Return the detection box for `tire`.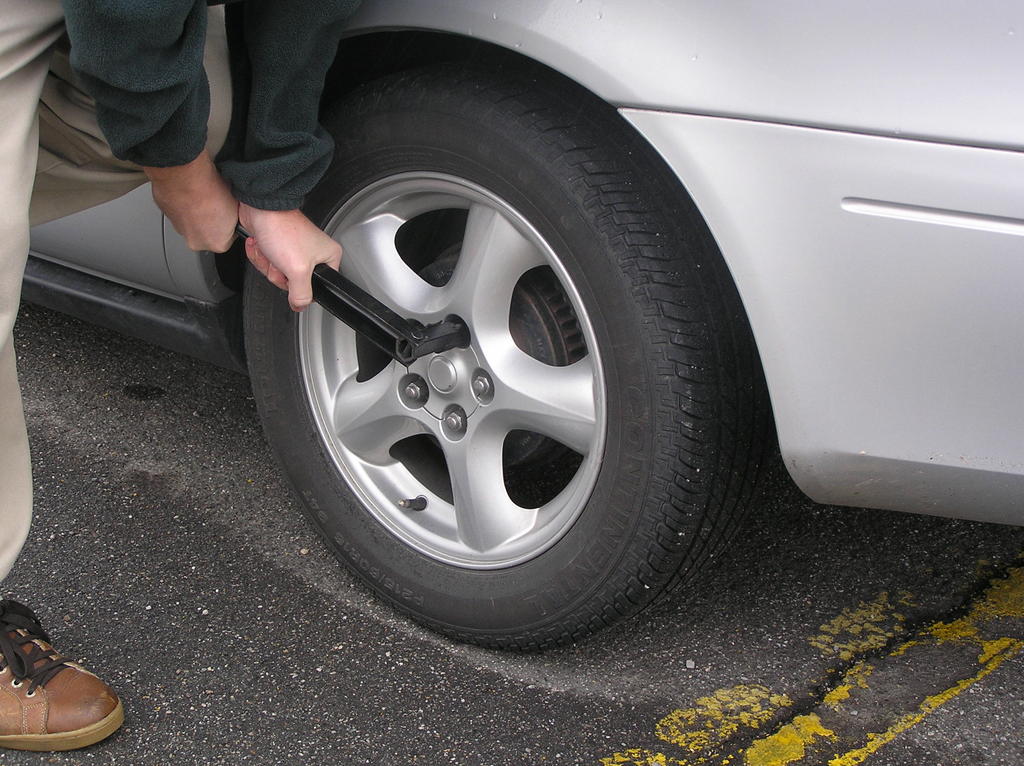
select_region(241, 52, 769, 649).
